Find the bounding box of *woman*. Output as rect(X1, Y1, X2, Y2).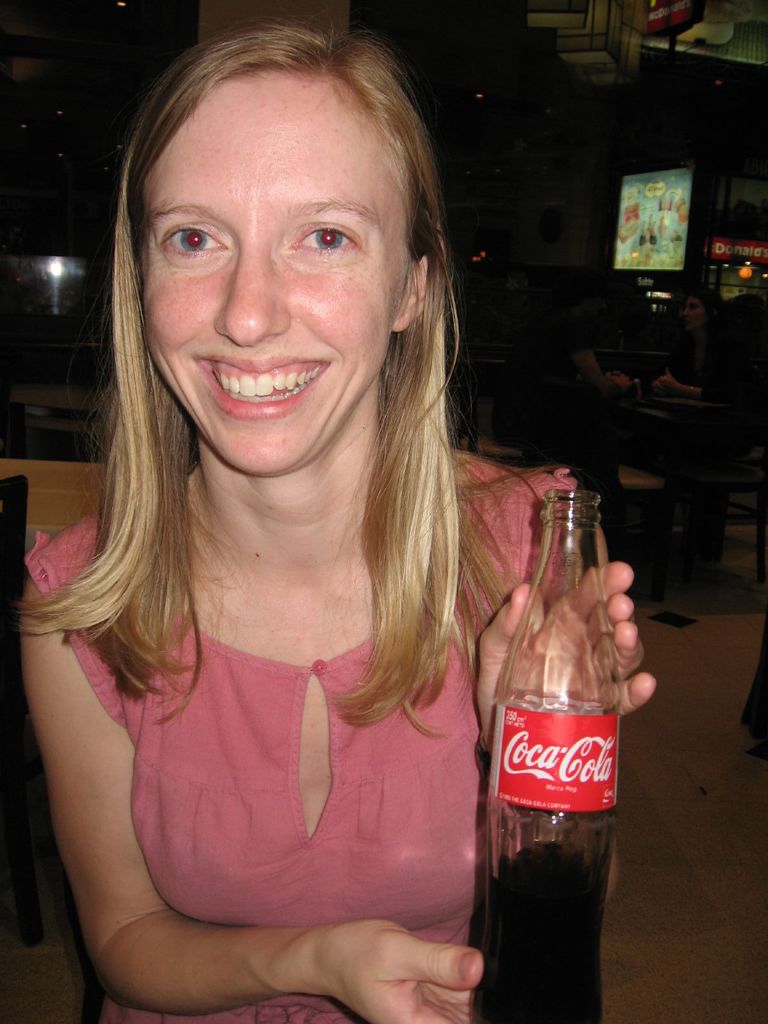
rect(5, 52, 584, 1023).
